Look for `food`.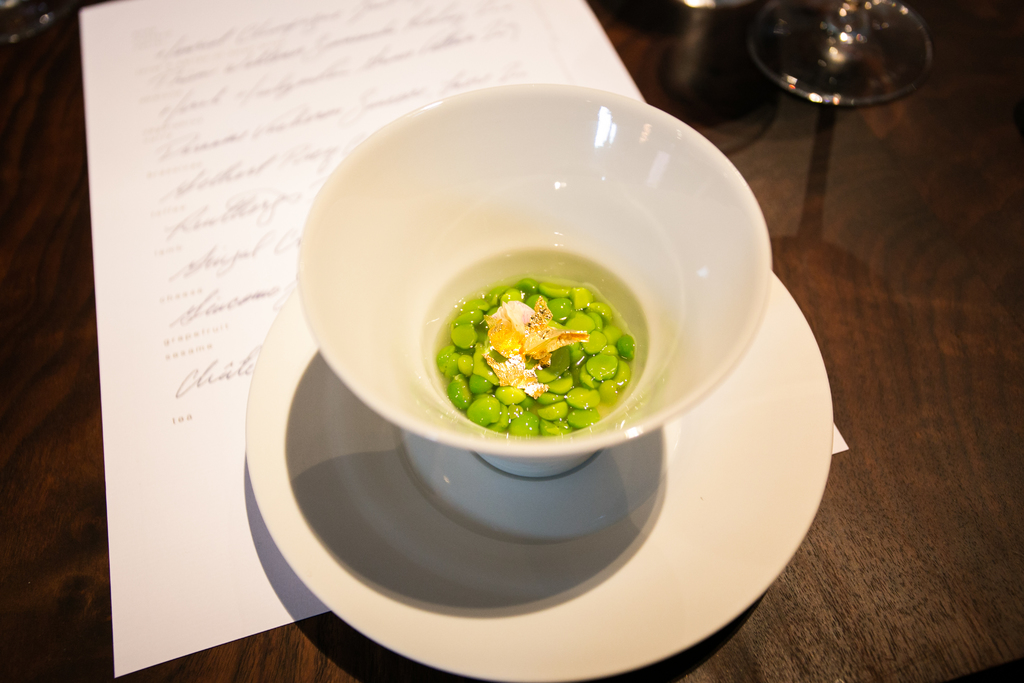
Found: x1=441 y1=283 x2=638 y2=439.
